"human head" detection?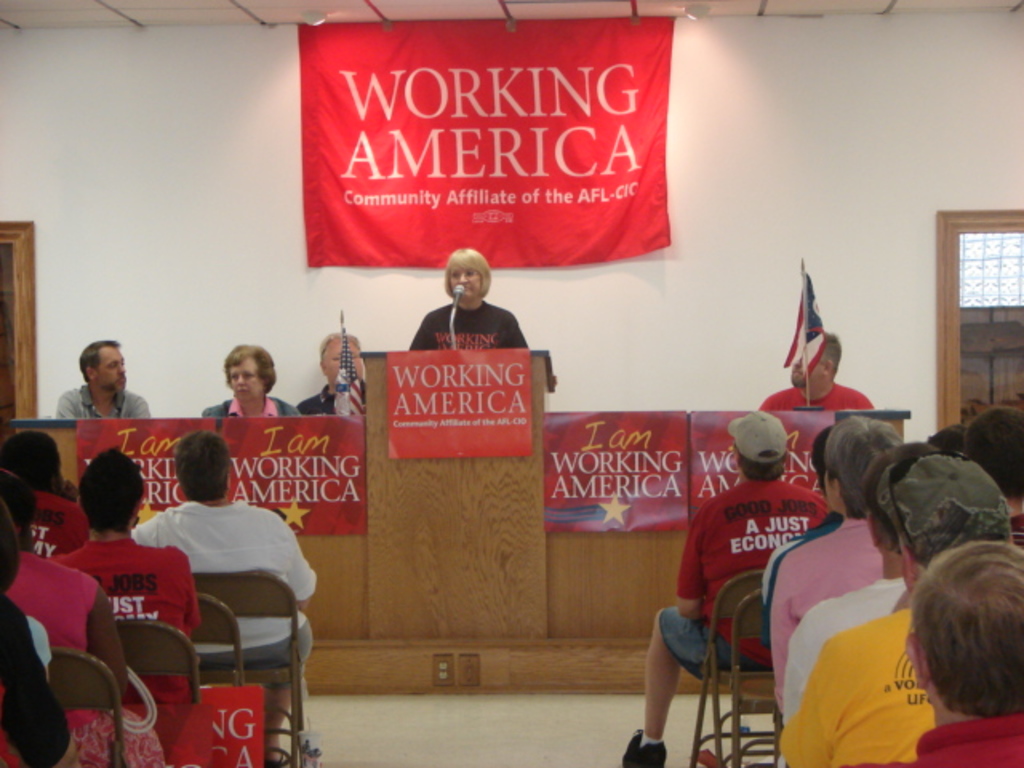
rect(819, 413, 907, 517)
